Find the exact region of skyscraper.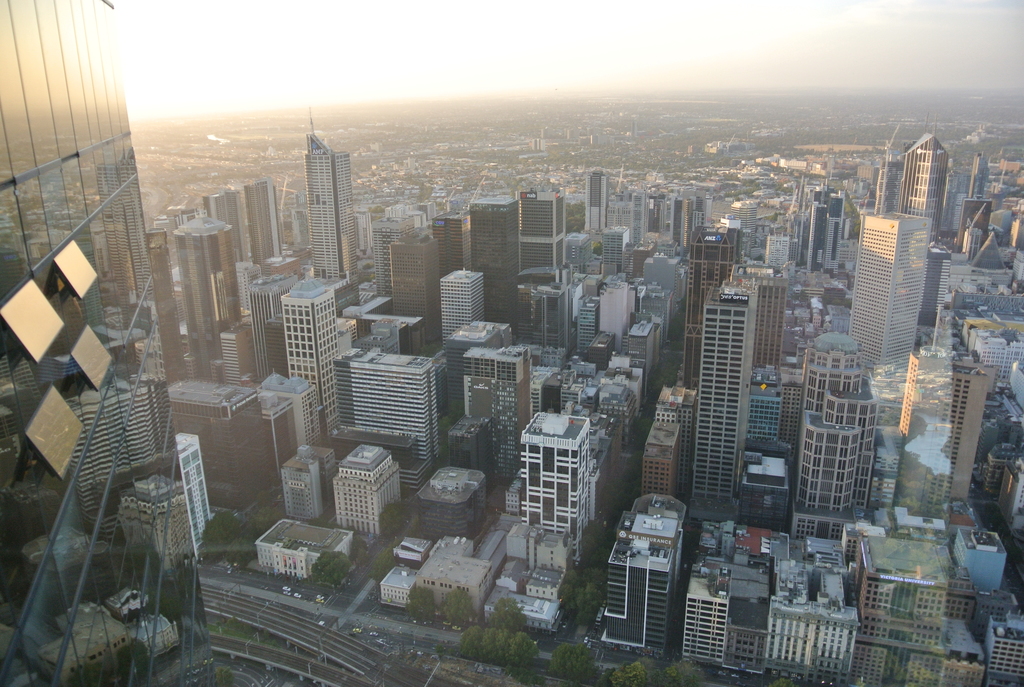
Exact region: select_region(639, 190, 659, 253).
